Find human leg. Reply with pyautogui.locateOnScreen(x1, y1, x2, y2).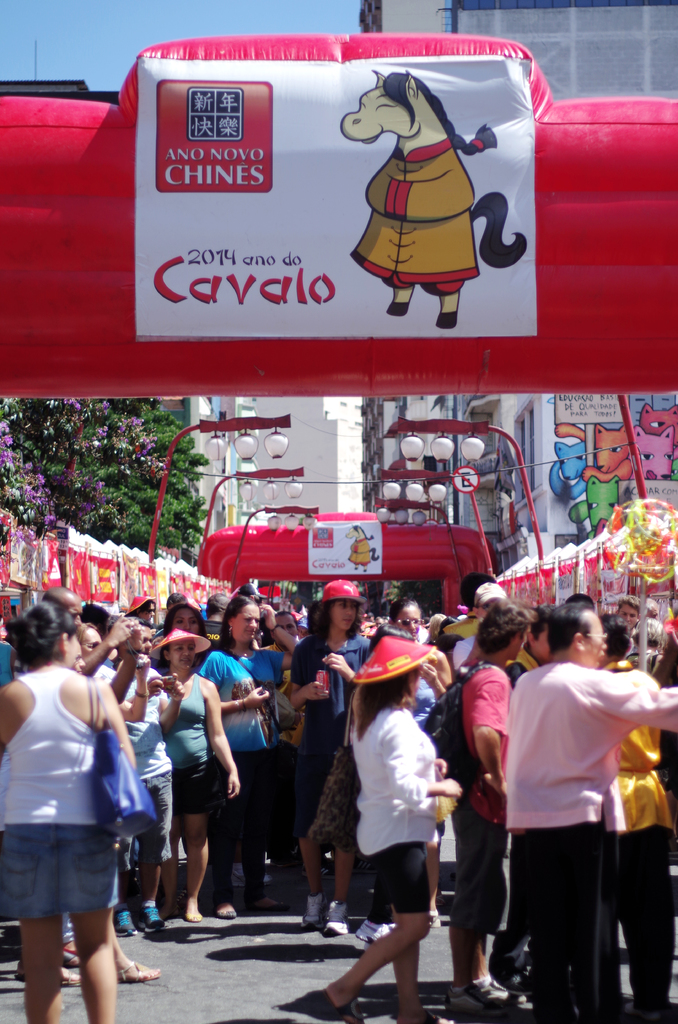
pyautogui.locateOnScreen(307, 764, 345, 930).
